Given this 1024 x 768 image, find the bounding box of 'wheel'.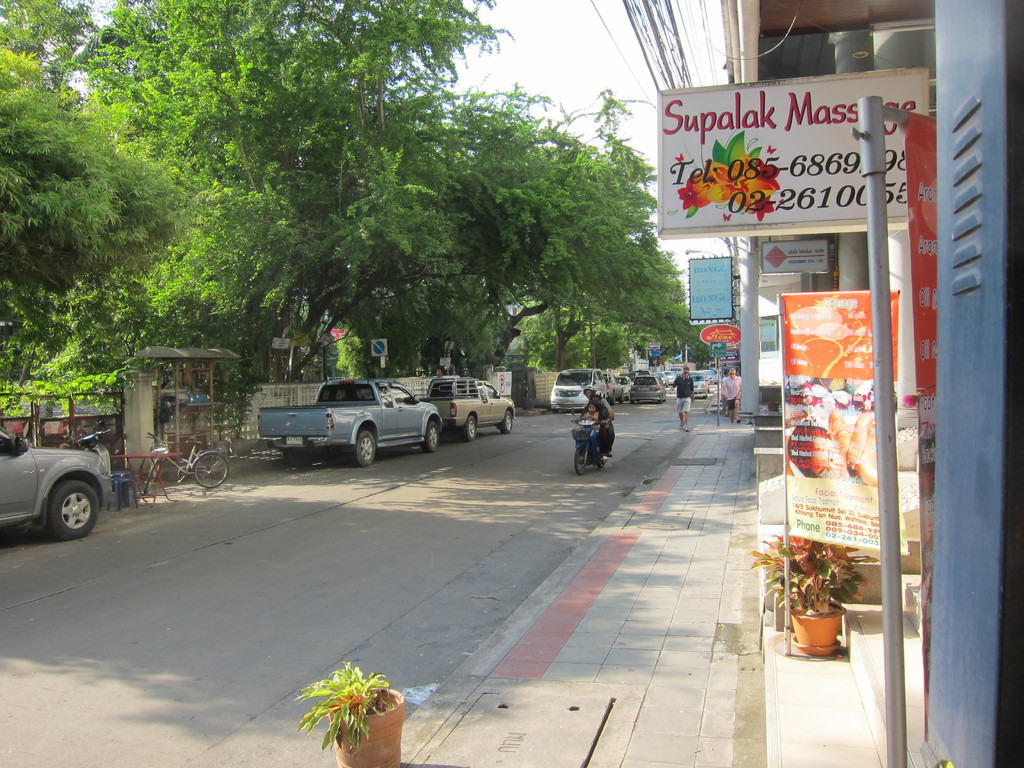
574 449 584 474.
